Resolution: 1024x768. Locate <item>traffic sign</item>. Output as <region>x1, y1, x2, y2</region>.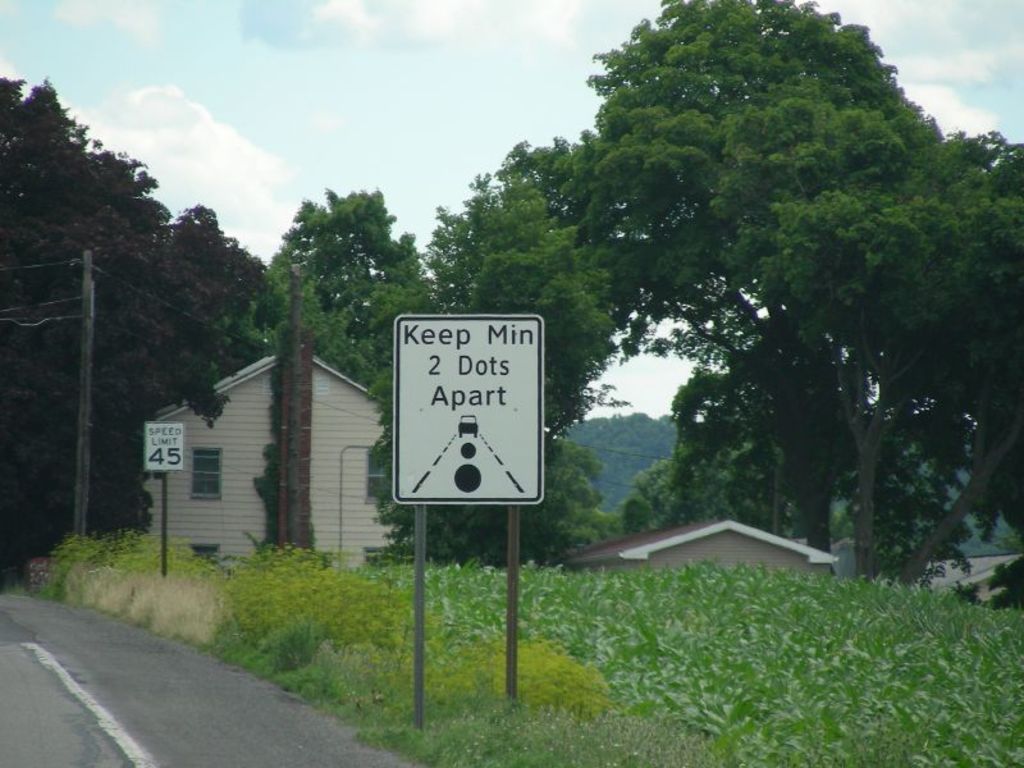
<region>142, 421, 187, 471</region>.
